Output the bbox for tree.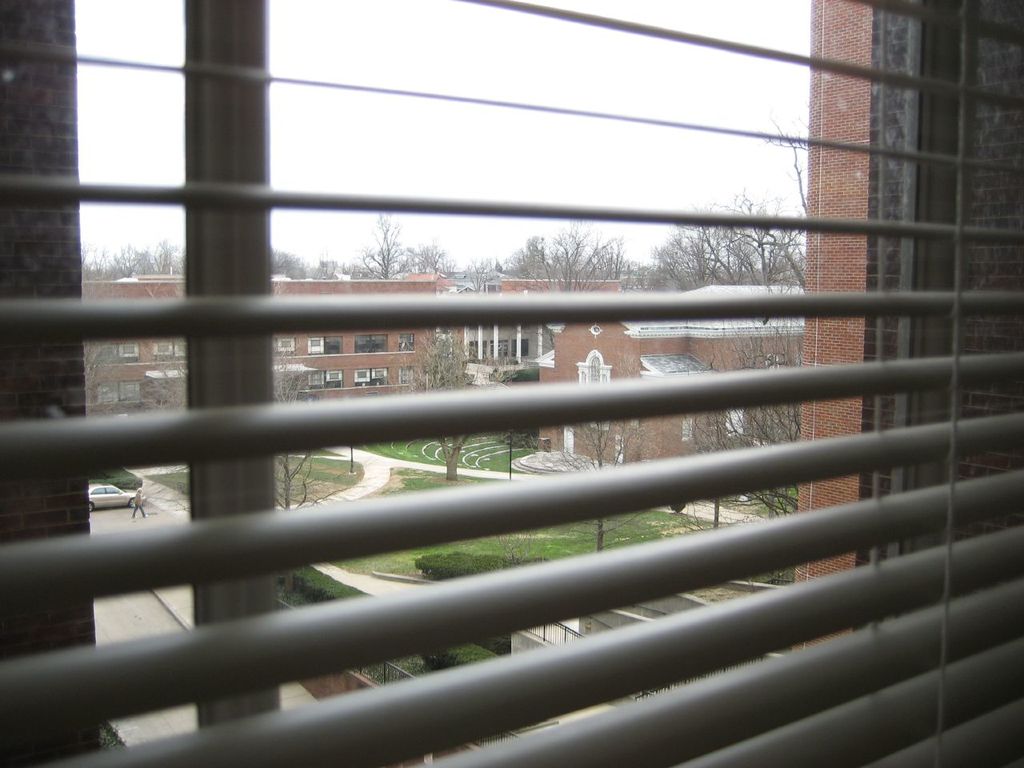
locate(75, 259, 127, 295).
